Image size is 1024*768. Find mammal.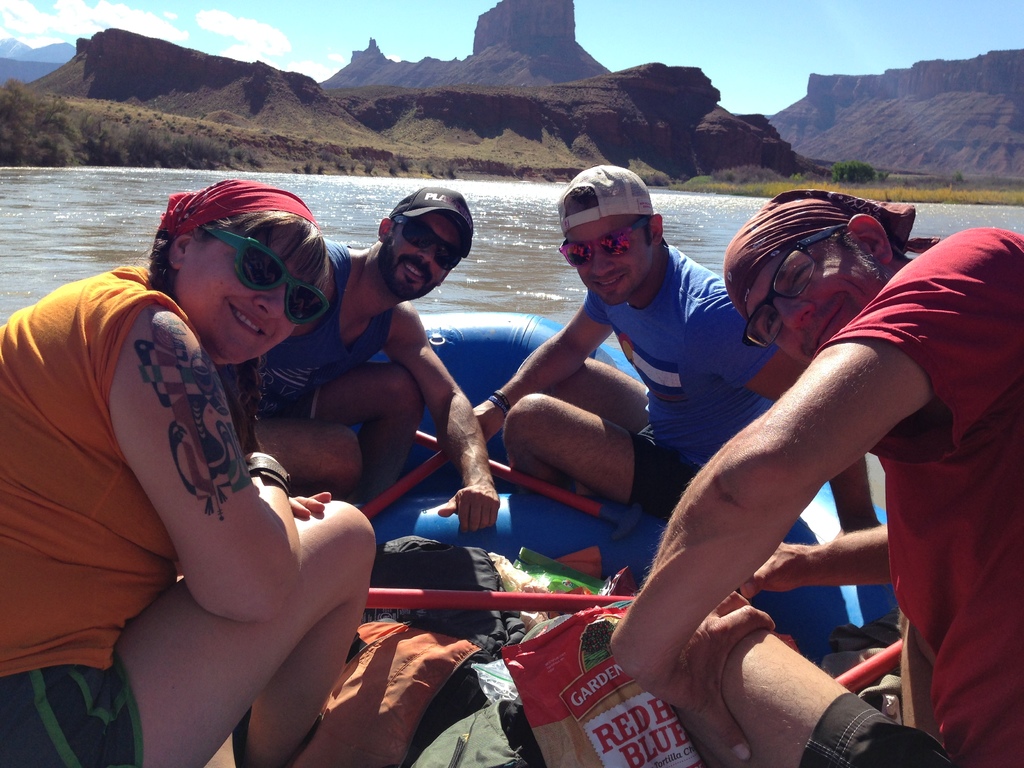
[x1=247, y1=192, x2=499, y2=537].
